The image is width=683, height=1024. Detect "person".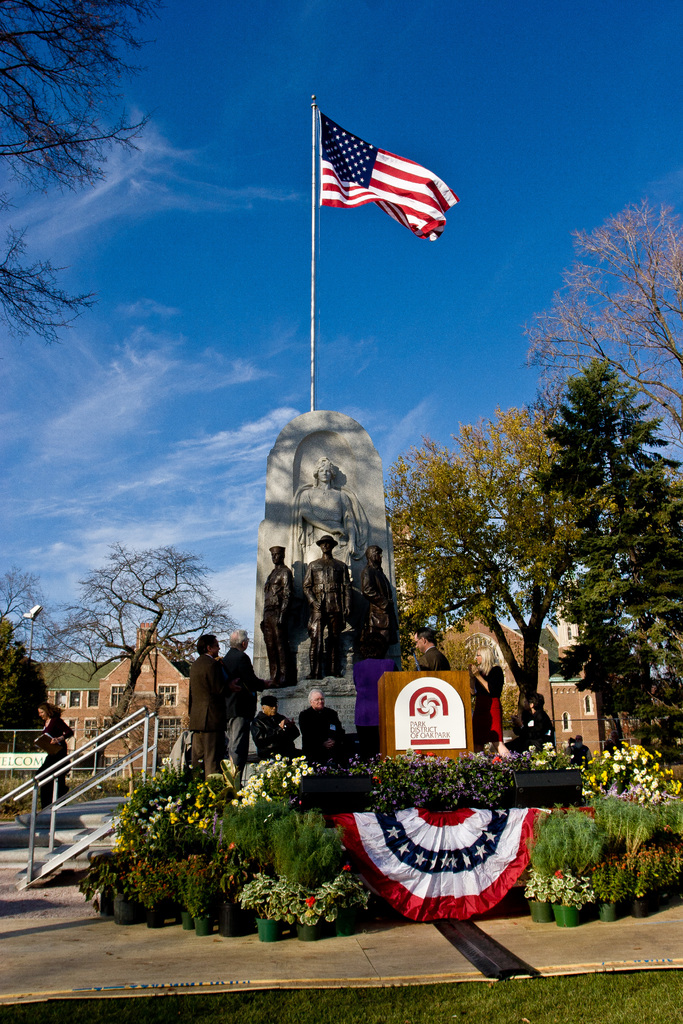
Detection: box(247, 697, 302, 758).
